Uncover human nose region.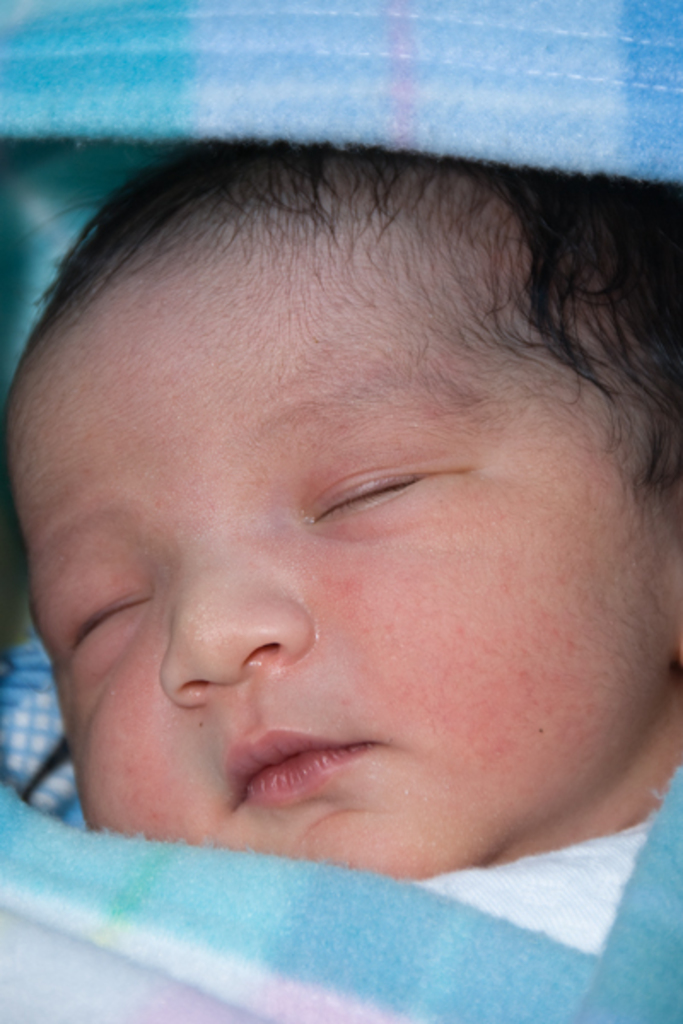
Uncovered: locate(162, 544, 324, 707).
